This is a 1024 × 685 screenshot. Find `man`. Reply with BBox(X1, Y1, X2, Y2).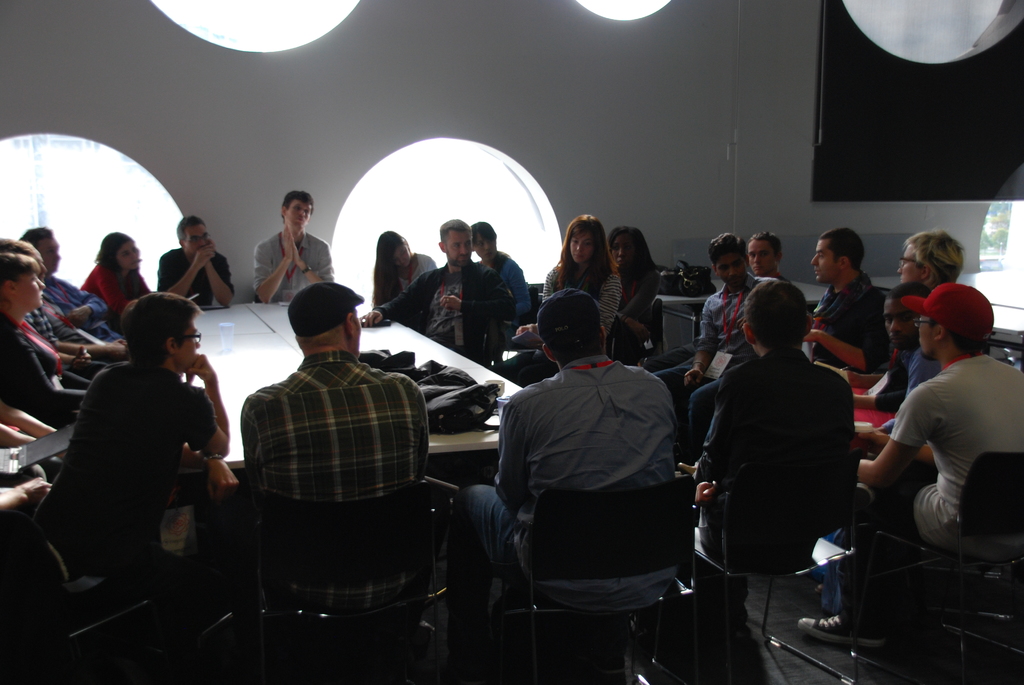
BBox(685, 280, 852, 634).
